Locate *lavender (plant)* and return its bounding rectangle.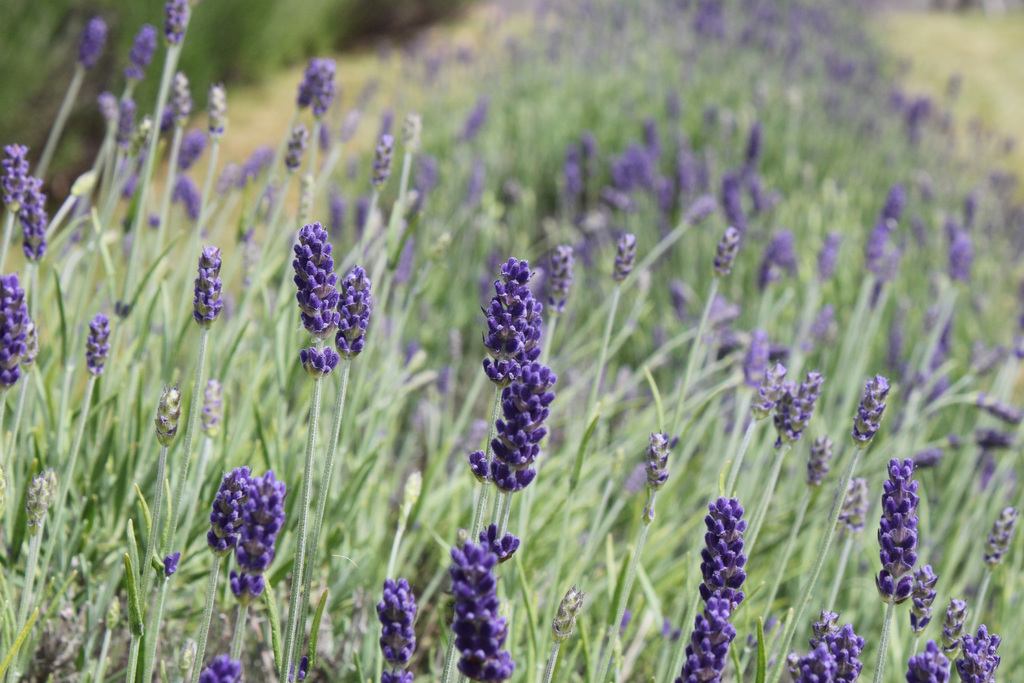
[449,538,517,682].
